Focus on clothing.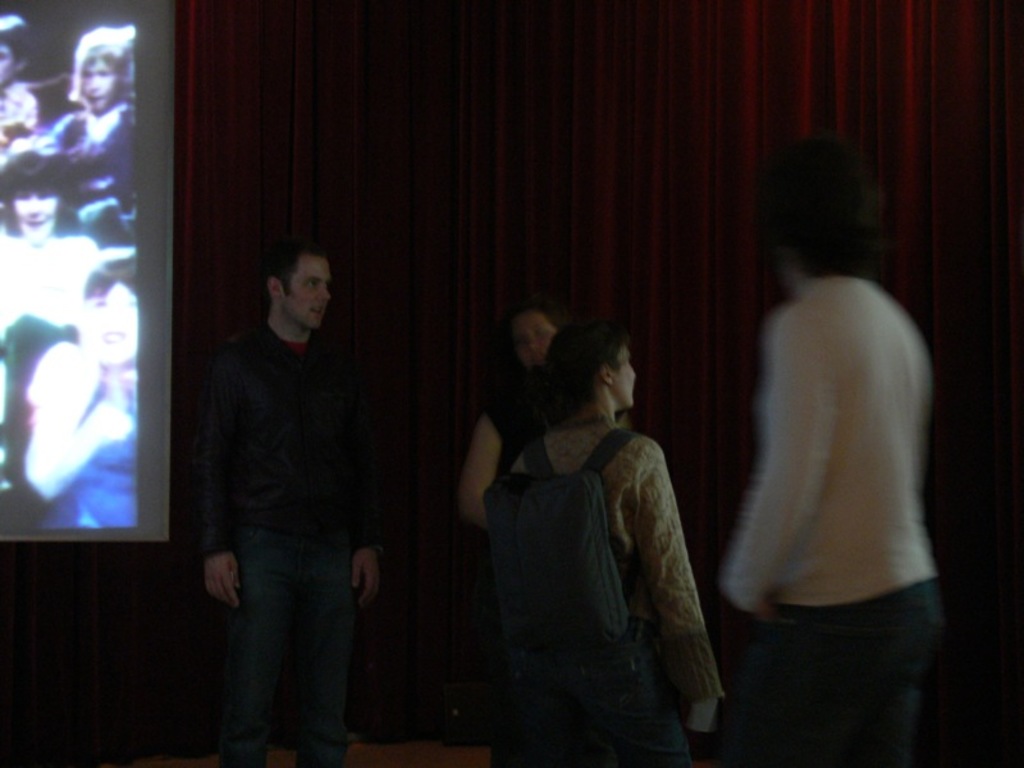
Focused at <region>45, 369, 140, 532</region>.
